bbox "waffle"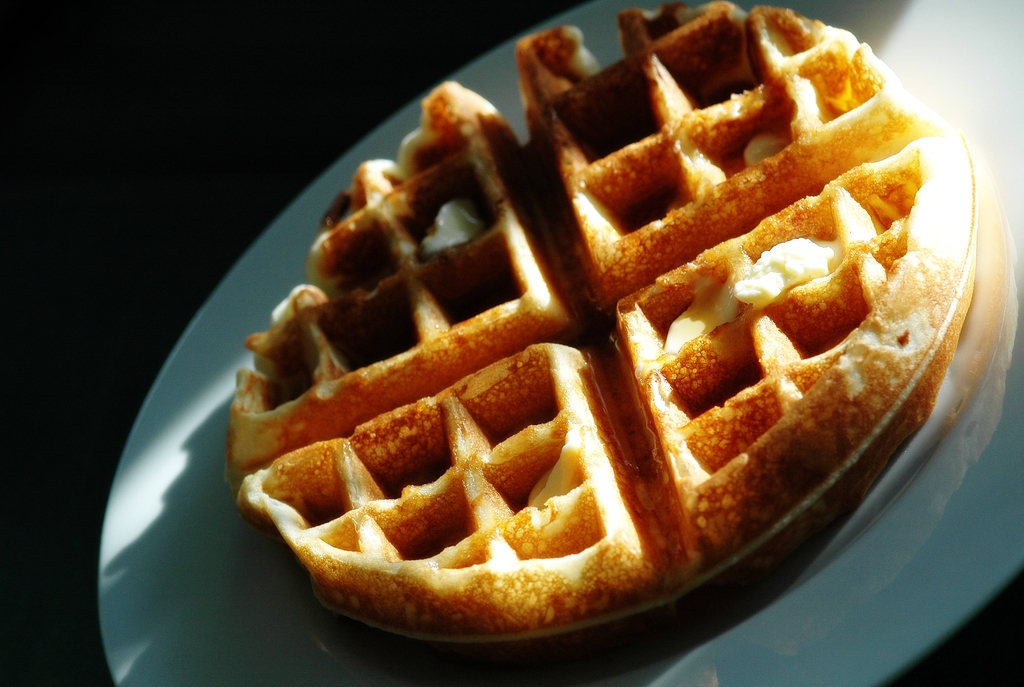
x1=220 y1=0 x2=980 y2=660
